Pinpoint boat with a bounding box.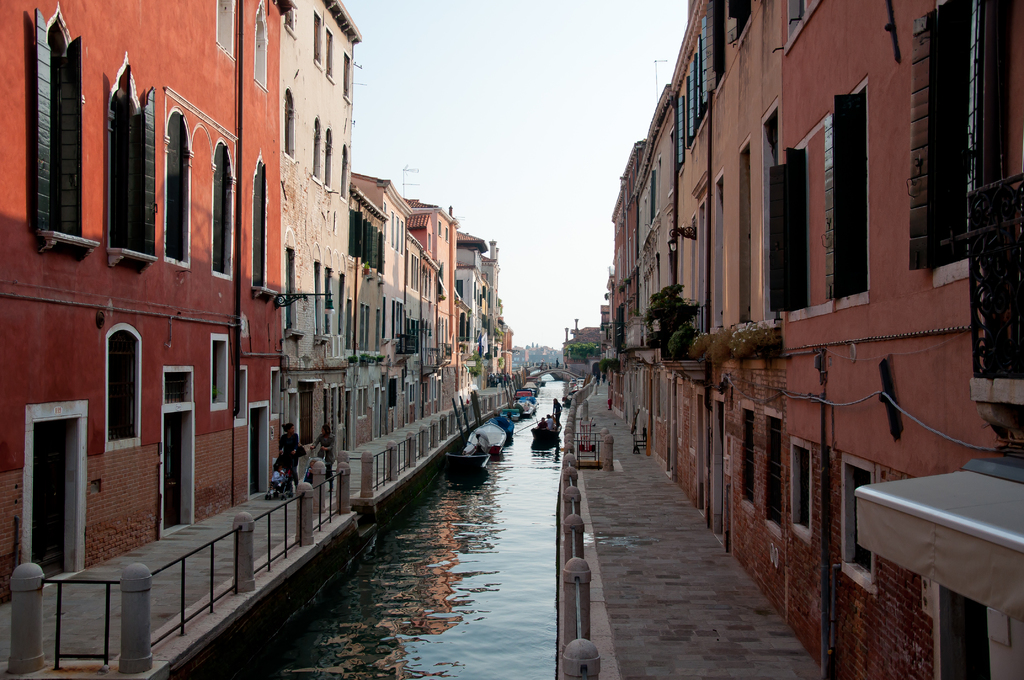
[x1=518, y1=396, x2=538, y2=416].
